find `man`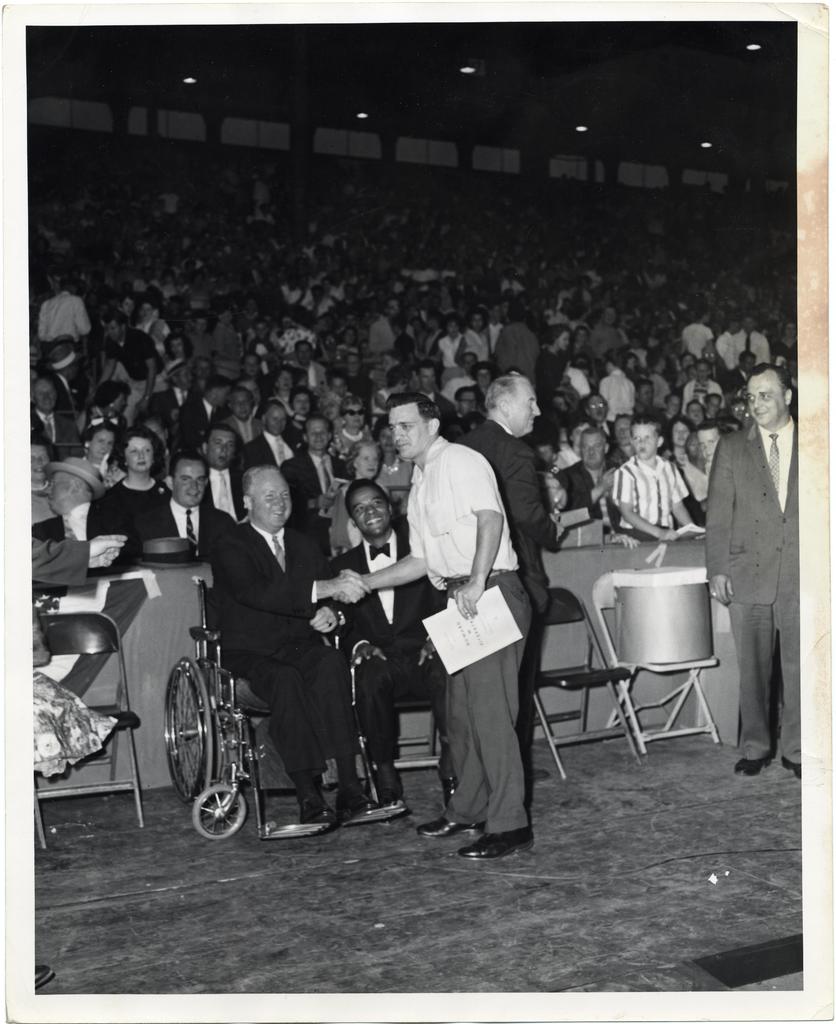
Rect(95, 306, 172, 421)
